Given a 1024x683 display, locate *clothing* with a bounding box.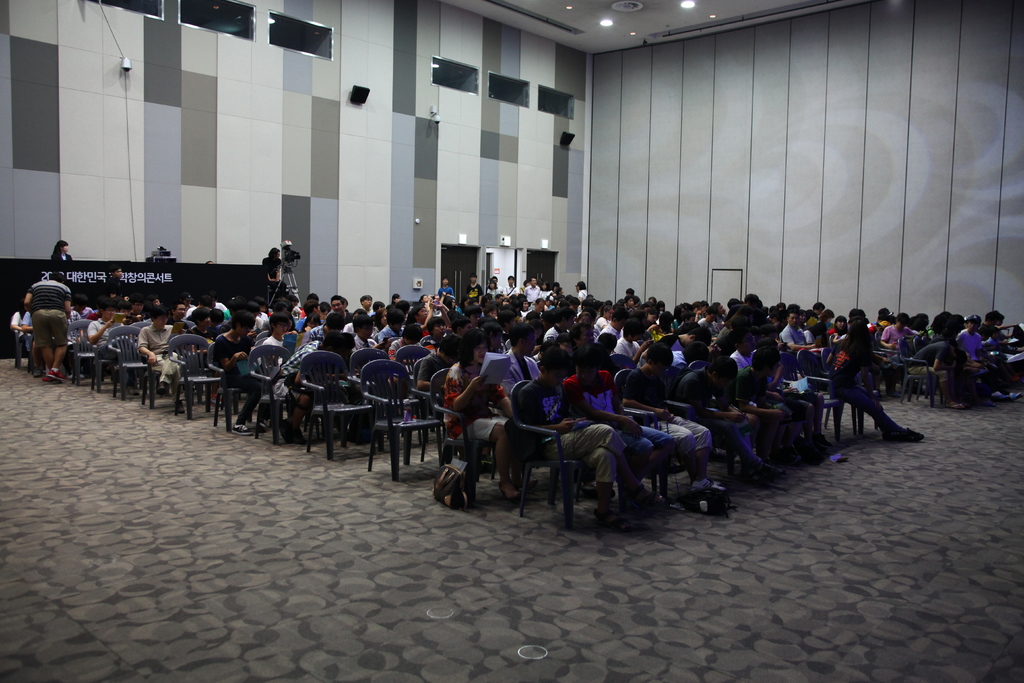
Located: box(579, 289, 589, 306).
